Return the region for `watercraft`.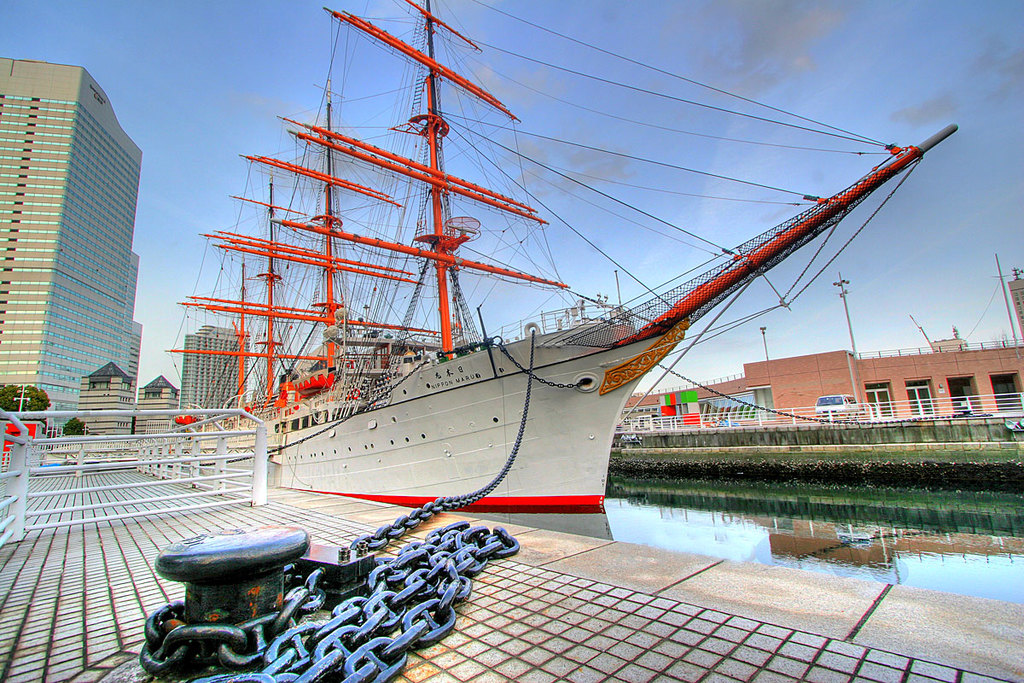
select_region(124, 0, 999, 537).
